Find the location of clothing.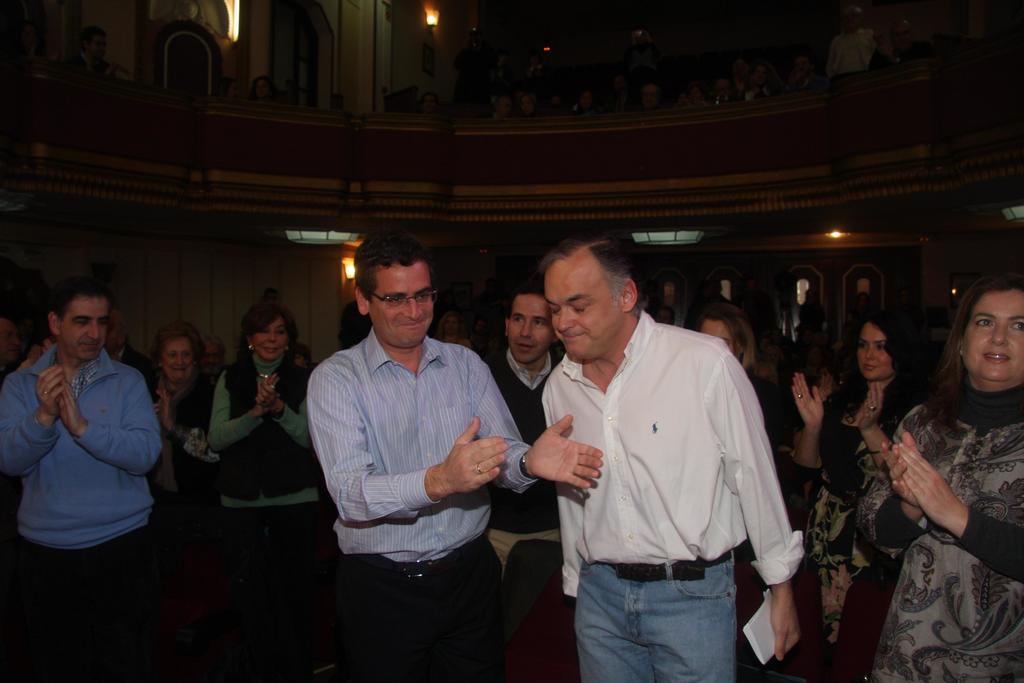
Location: 209, 349, 339, 682.
